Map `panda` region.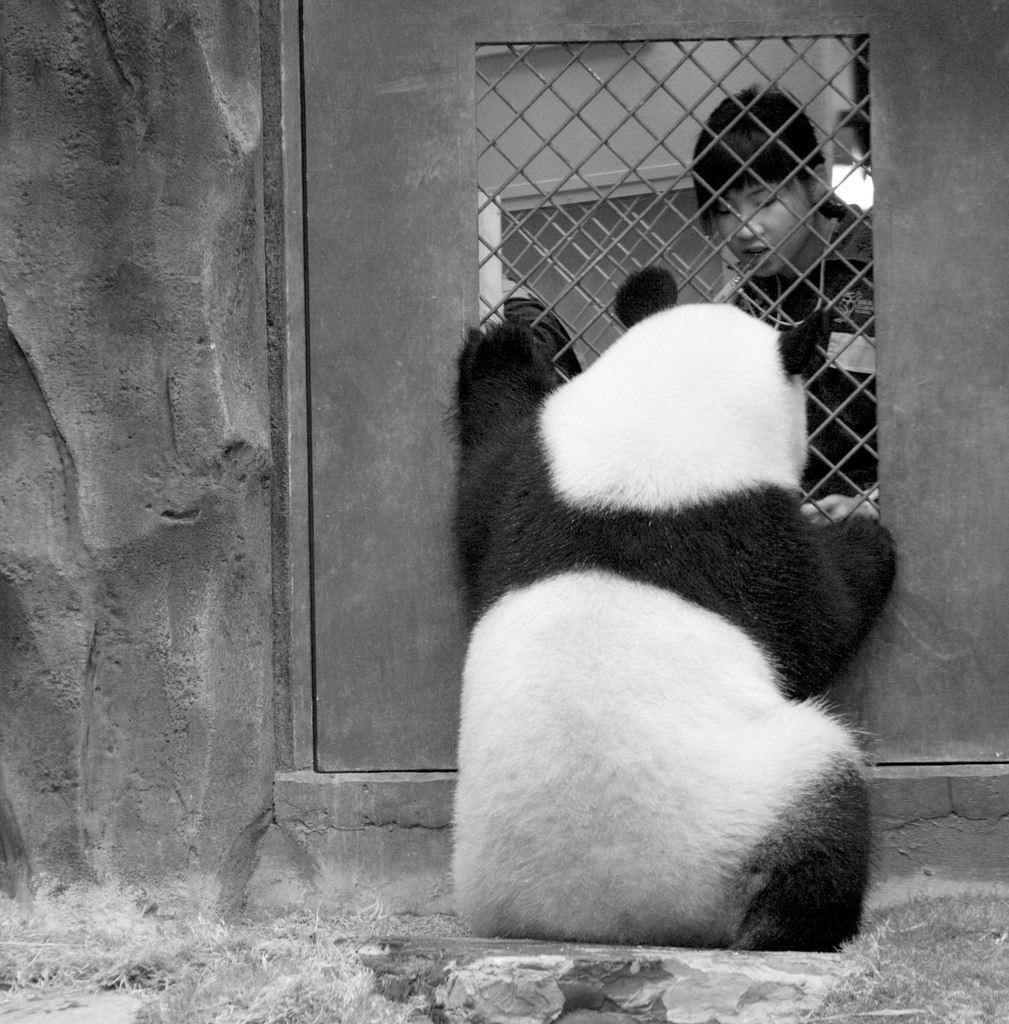
Mapped to 447,264,898,947.
